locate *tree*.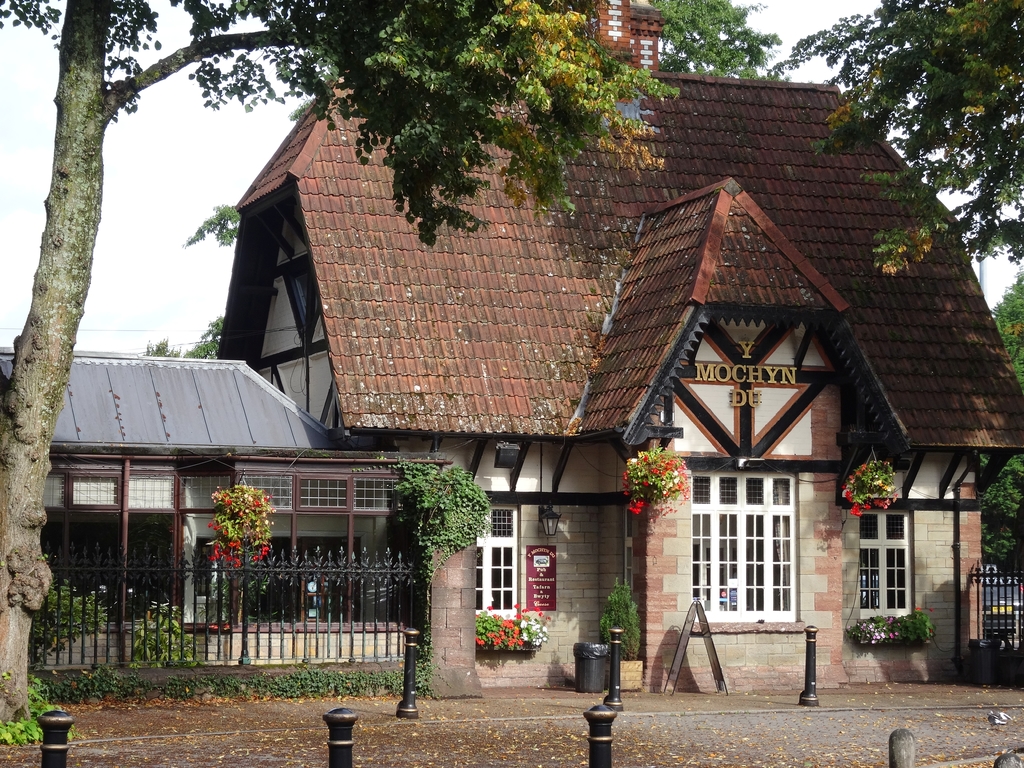
Bounding box: left=753, top=0, right=1023, bottom=257.
